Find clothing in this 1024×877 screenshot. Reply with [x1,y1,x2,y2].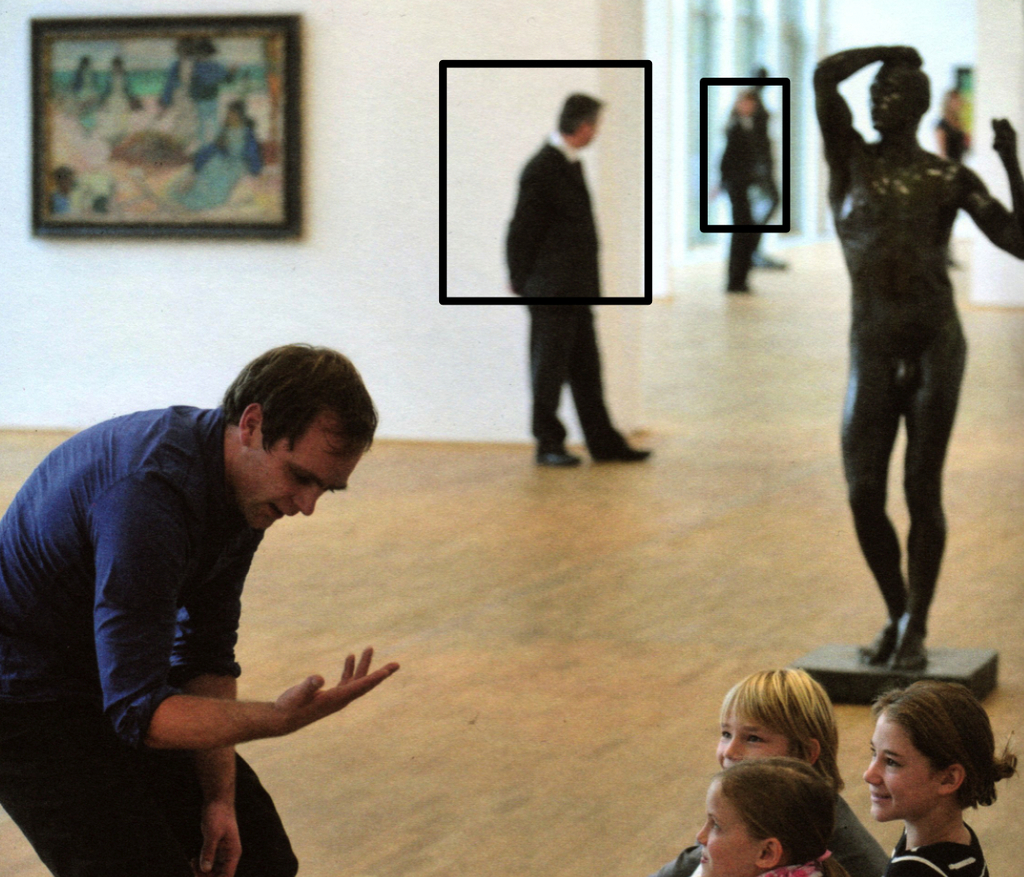
[0,402,300,876].
